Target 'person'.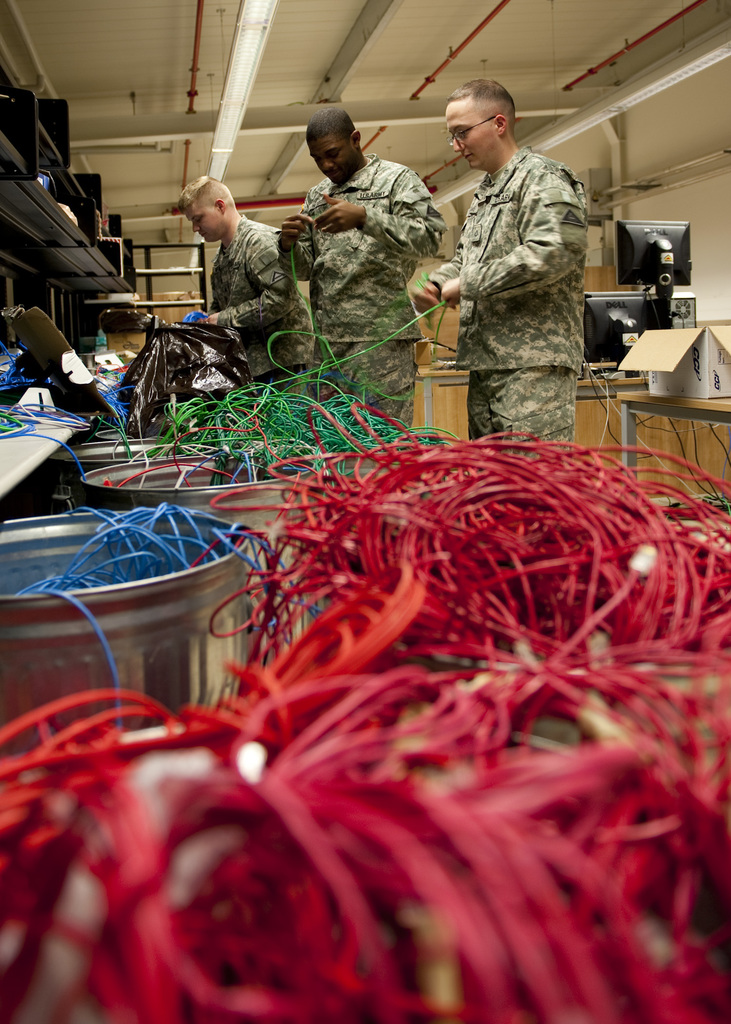
Target region: 415,76,597,466.
